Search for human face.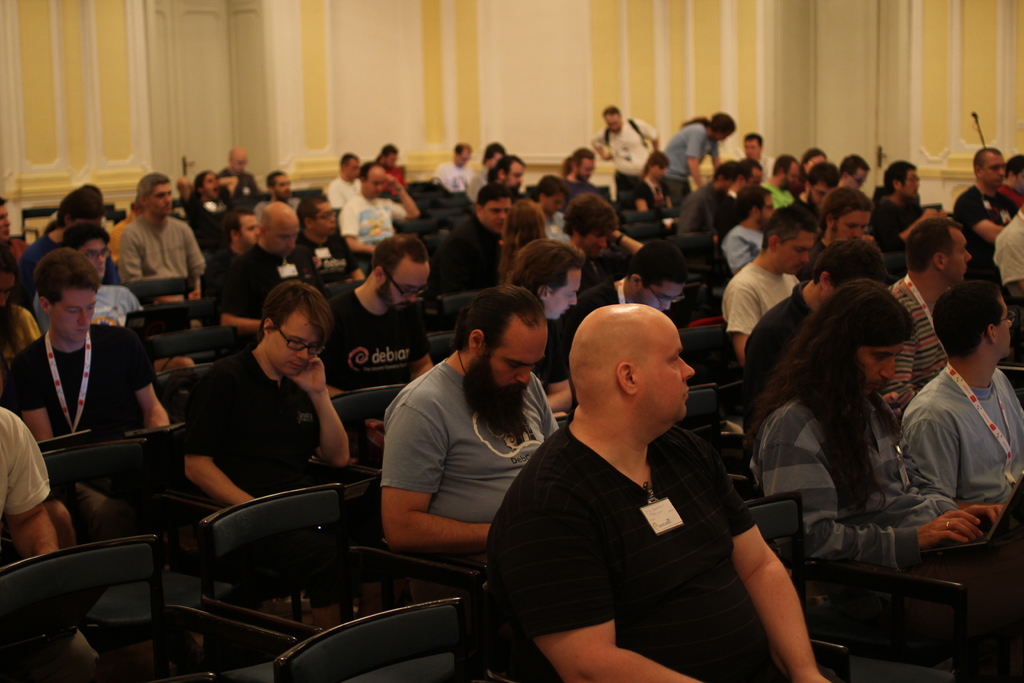
Found at select_region(267, 329, 317, 378).
